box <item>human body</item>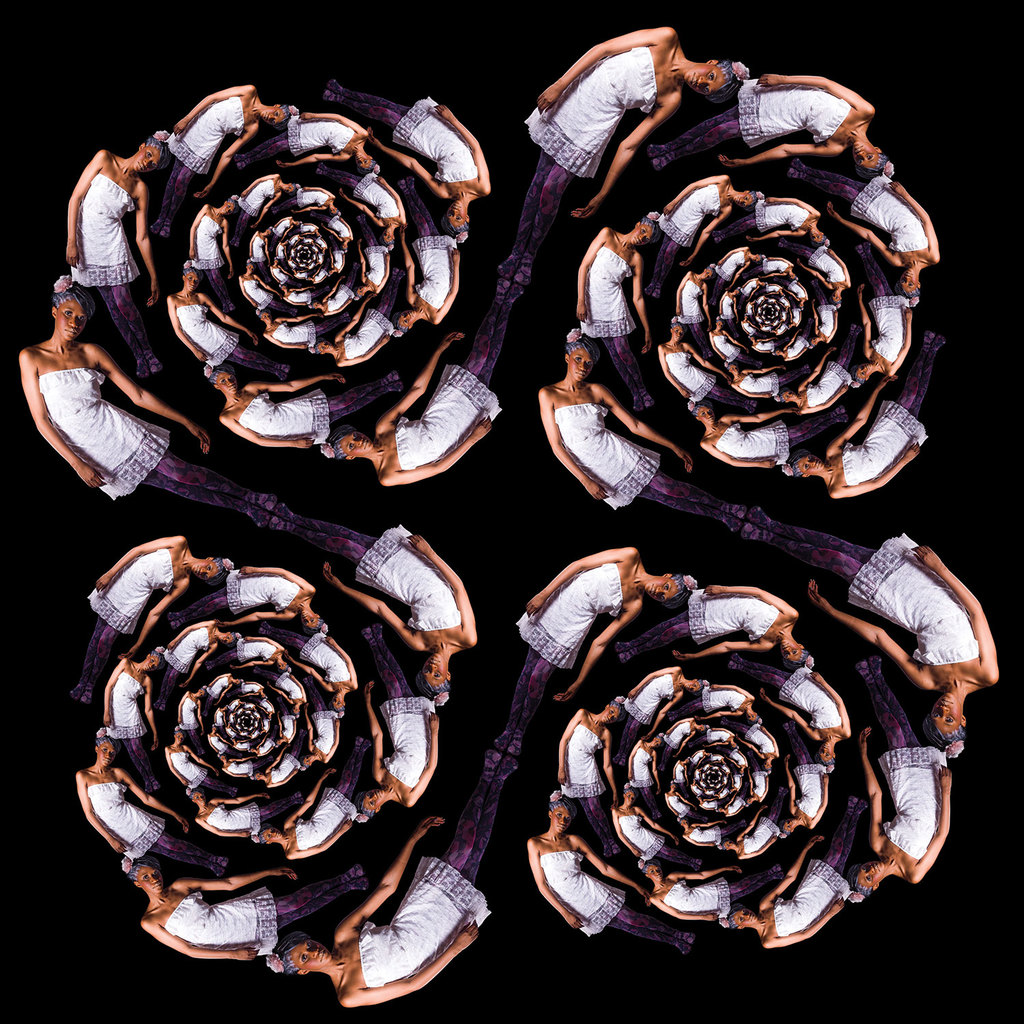
bbox=[554, 707, 619, 861]
